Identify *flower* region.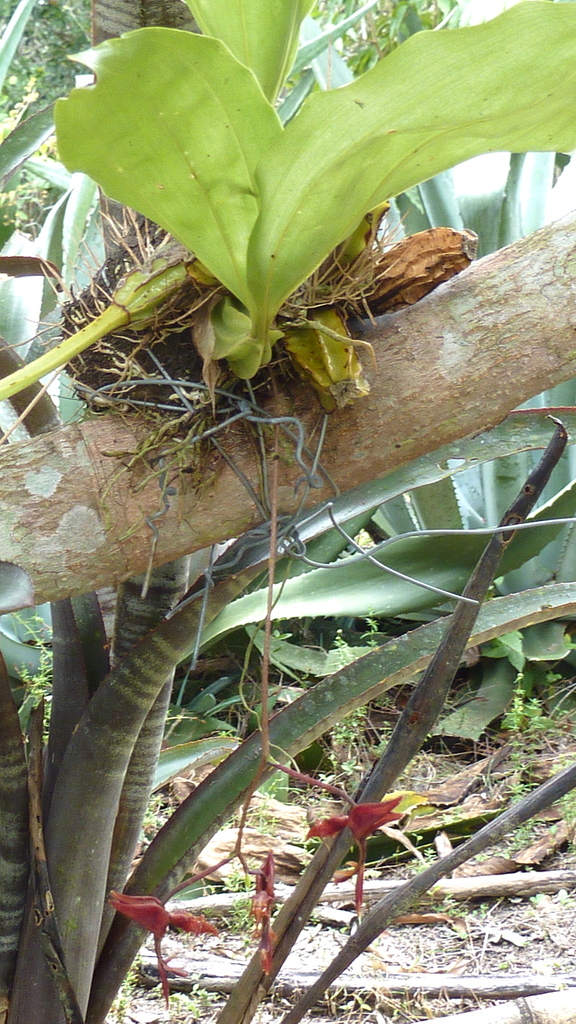
Region: <bbox>307, 800, 405, 865</bbox>.
